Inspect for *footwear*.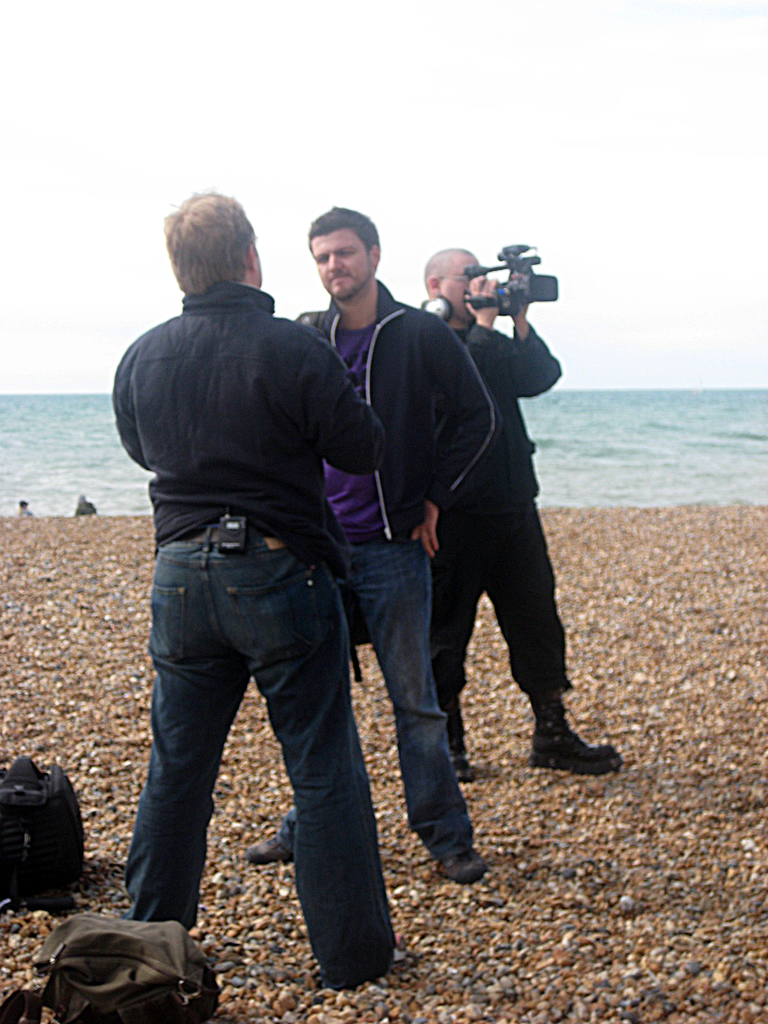
Inspection: <region>442, 846, 486, 883</region>.
